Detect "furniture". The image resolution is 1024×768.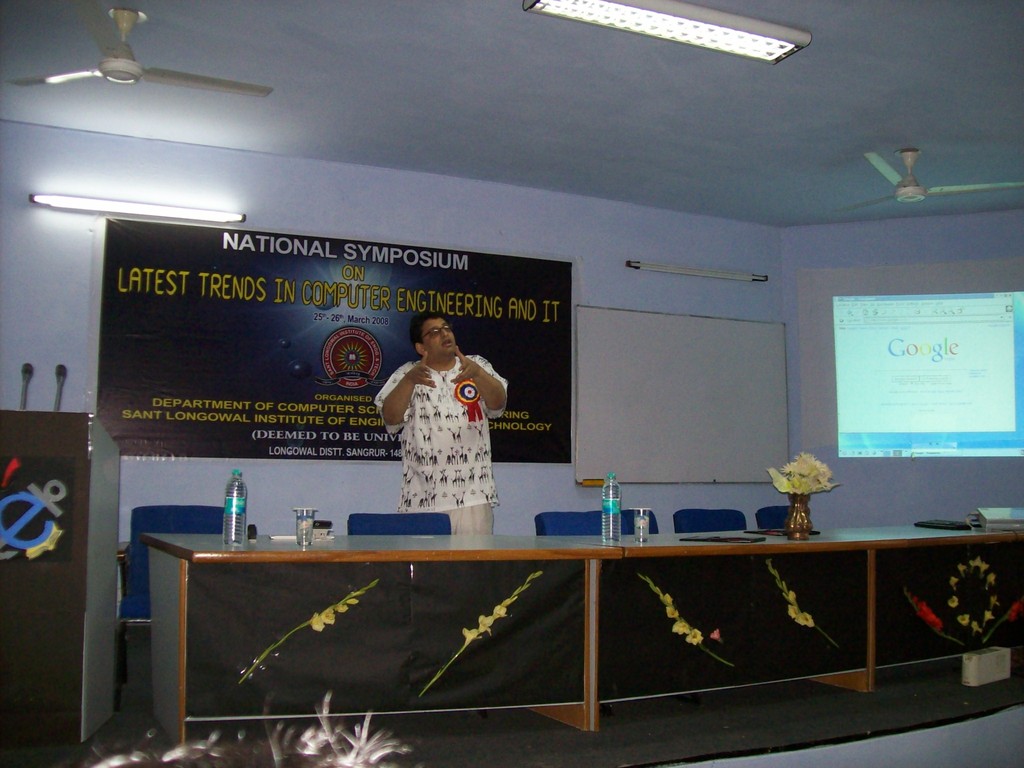
{"left": 675, "top": 507, "right": 749, "bottom": 531}.
